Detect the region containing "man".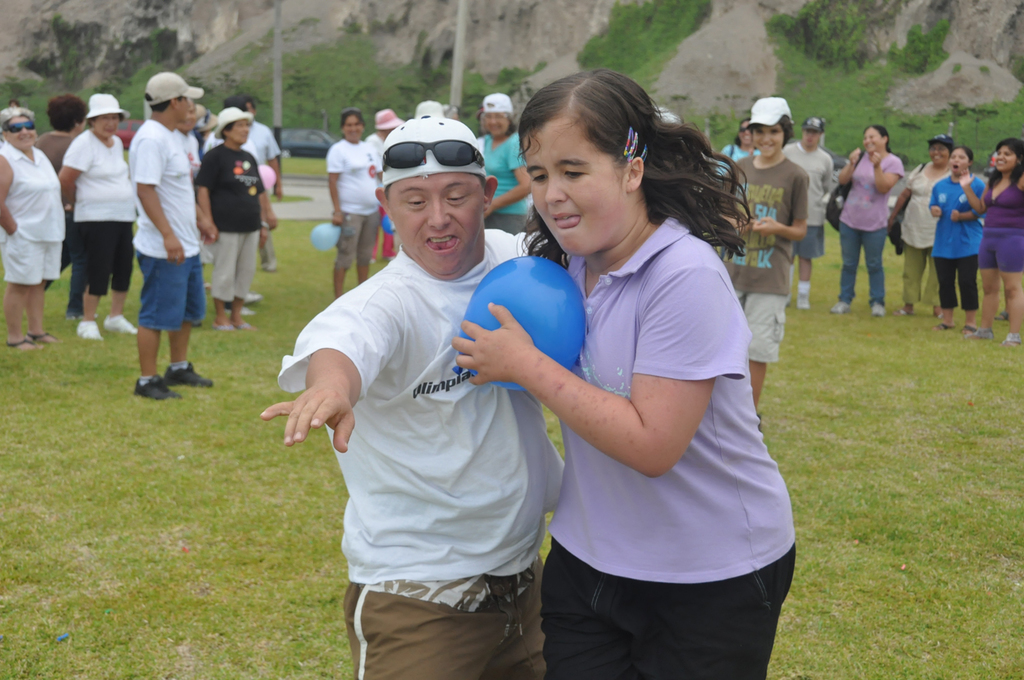
[left=135, top=69, right=215, bottom=398].
